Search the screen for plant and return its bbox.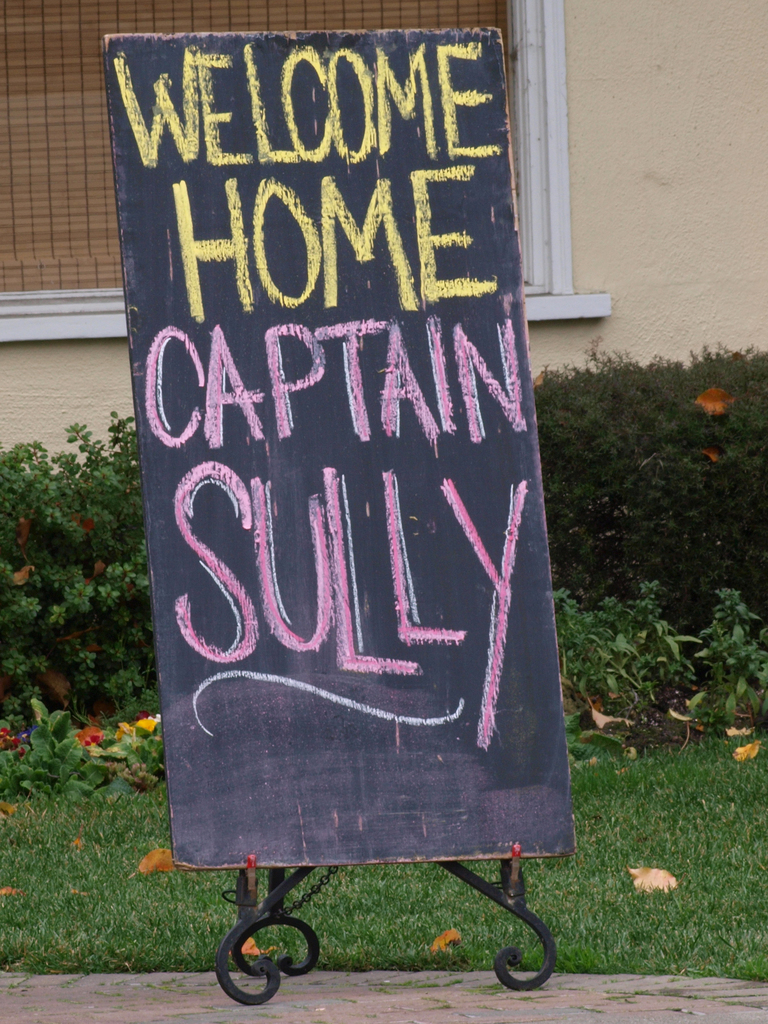
Found: (x1=22, y1=1003, x2=46, y2=1011).
